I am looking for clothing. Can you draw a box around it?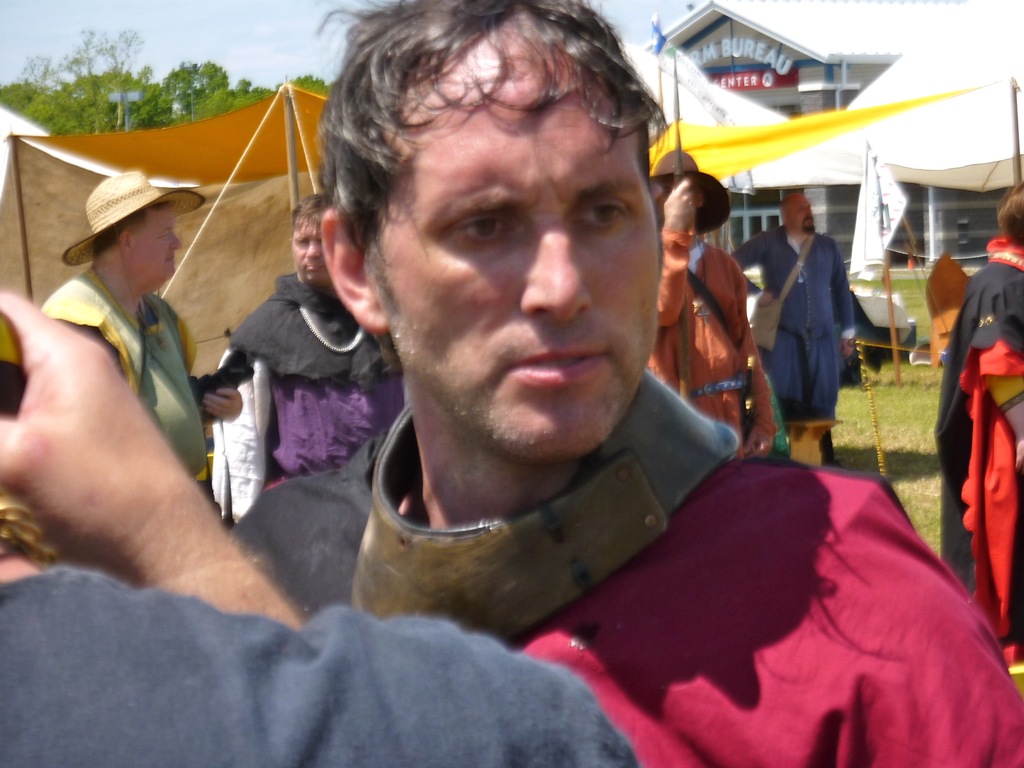
Sure, the bounding box is locate(0, 584, 639, 767).
